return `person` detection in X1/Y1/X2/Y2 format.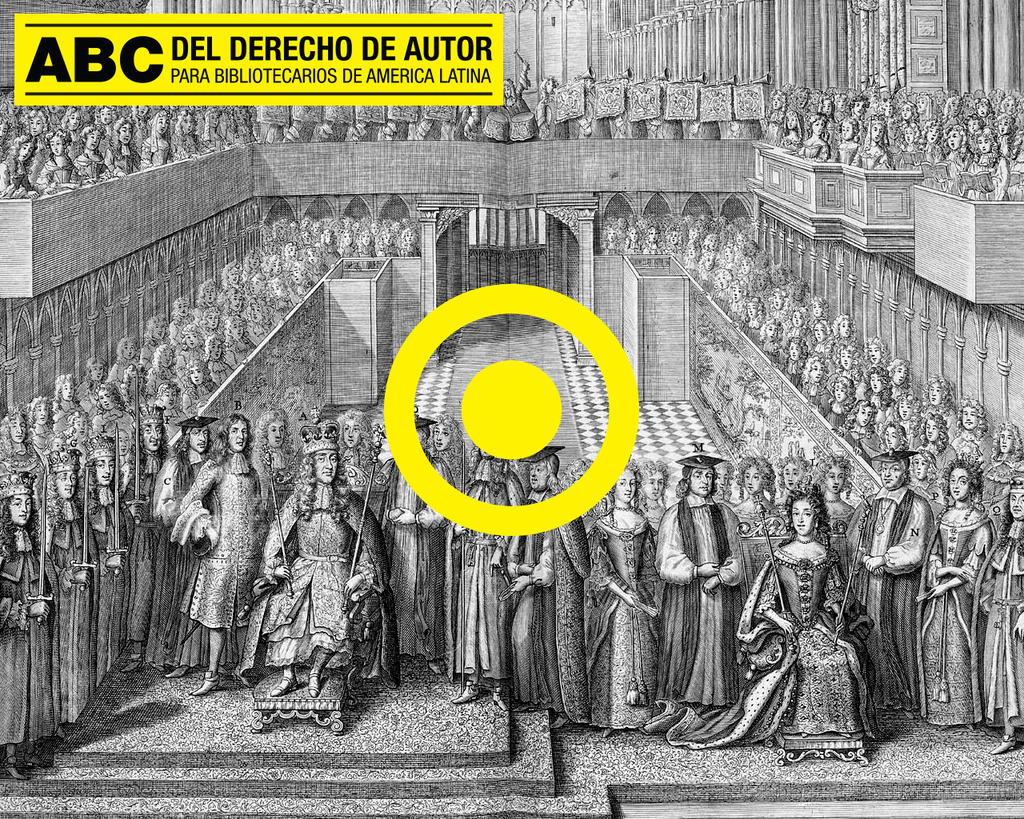
778/113/802/148.
